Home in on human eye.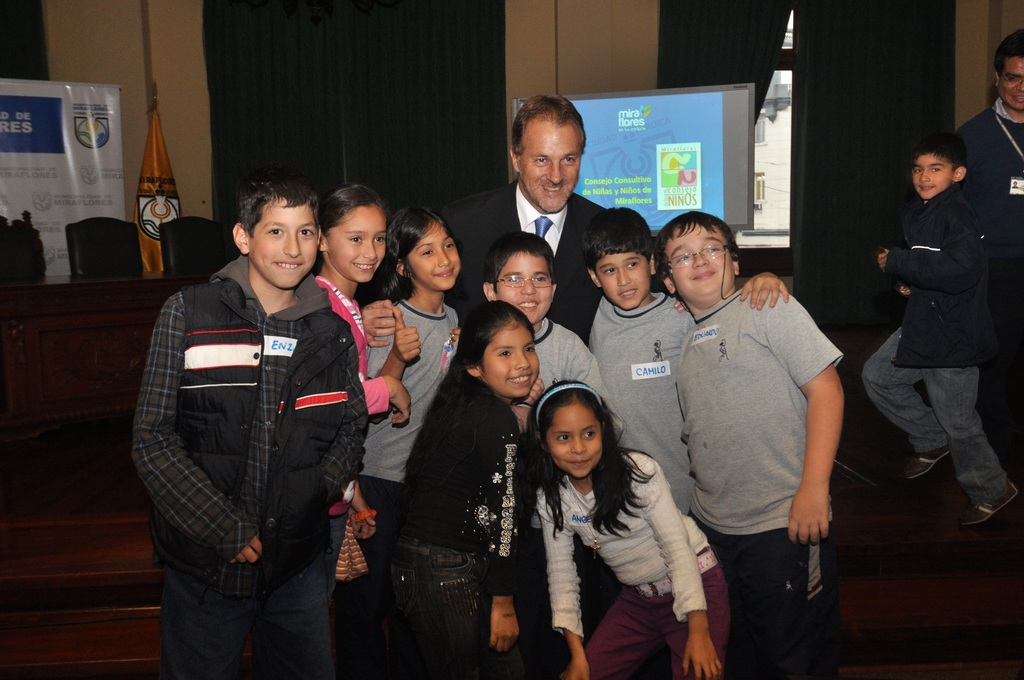
Homed in at <box>522,345,535,355</box>.
